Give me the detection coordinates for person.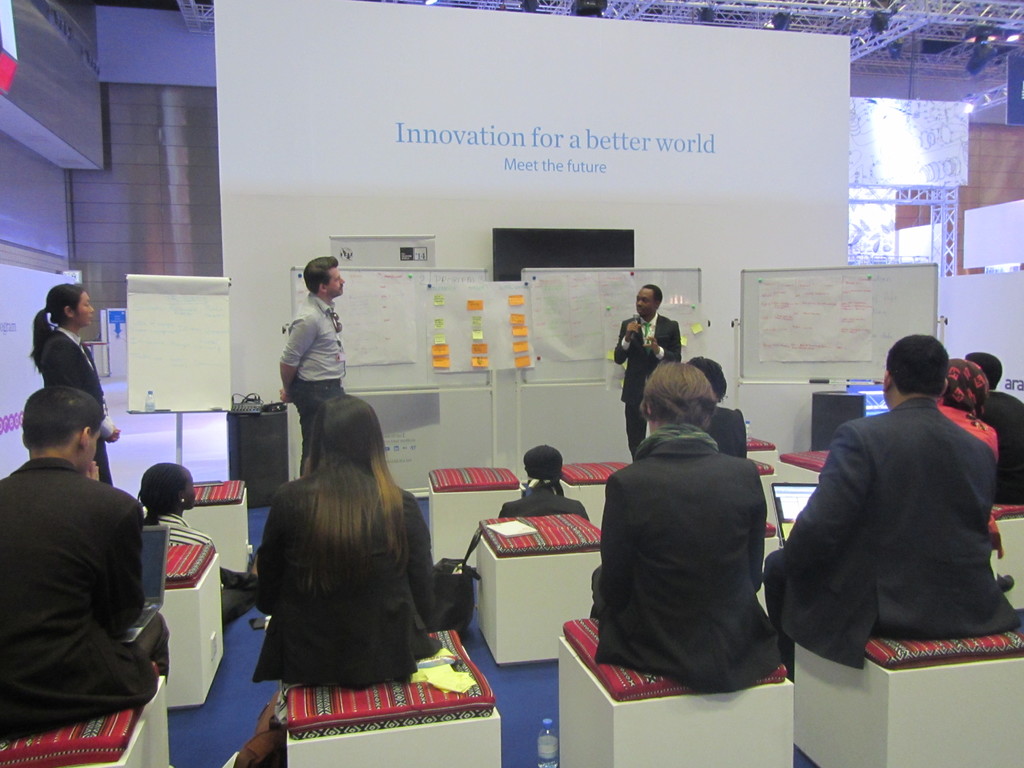
Rect(934, 355, 1011, 559).
